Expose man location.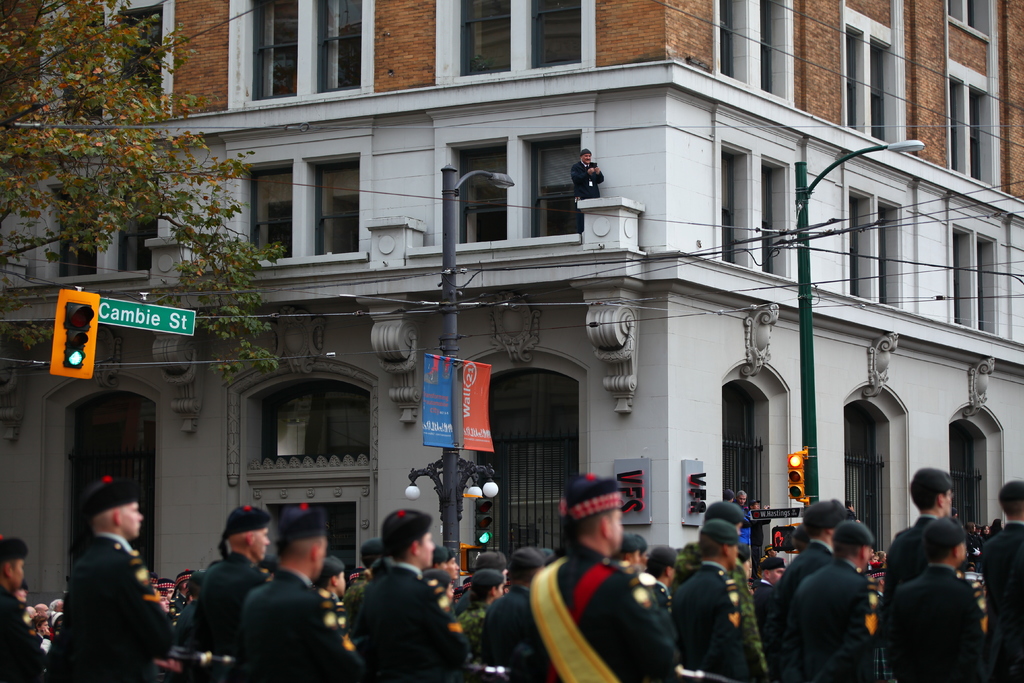
Exposed at (x1=611, y1=529, x2=668, y2=600).
